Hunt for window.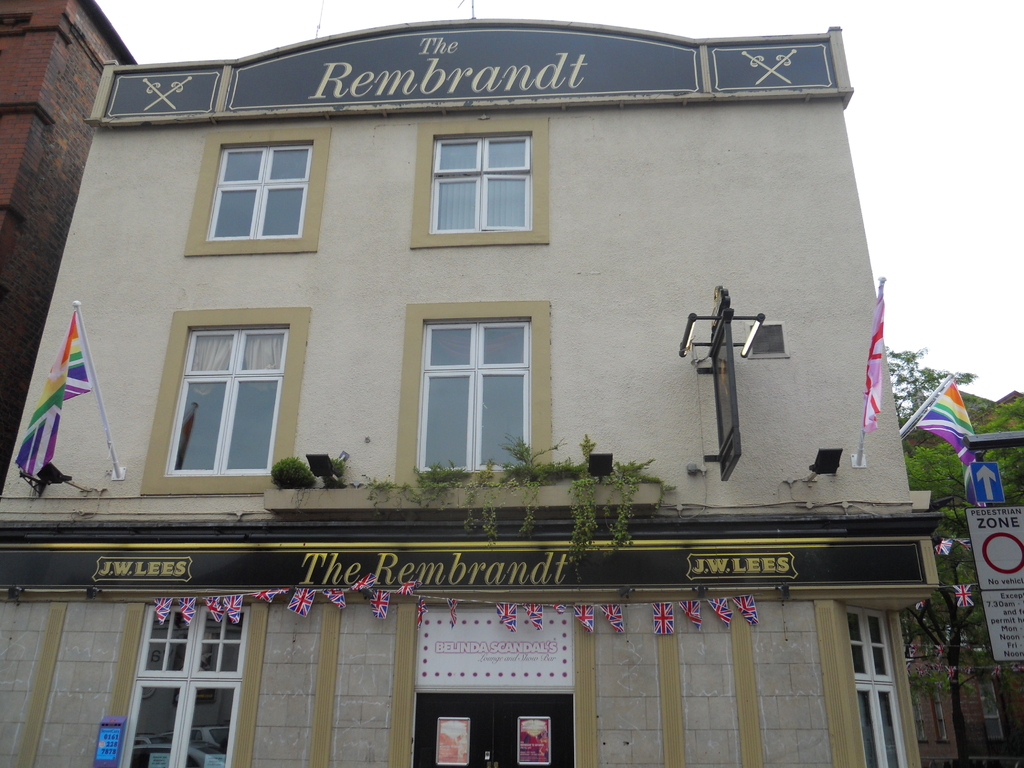
Hunted down at detection(409, 112, 559, 252).
